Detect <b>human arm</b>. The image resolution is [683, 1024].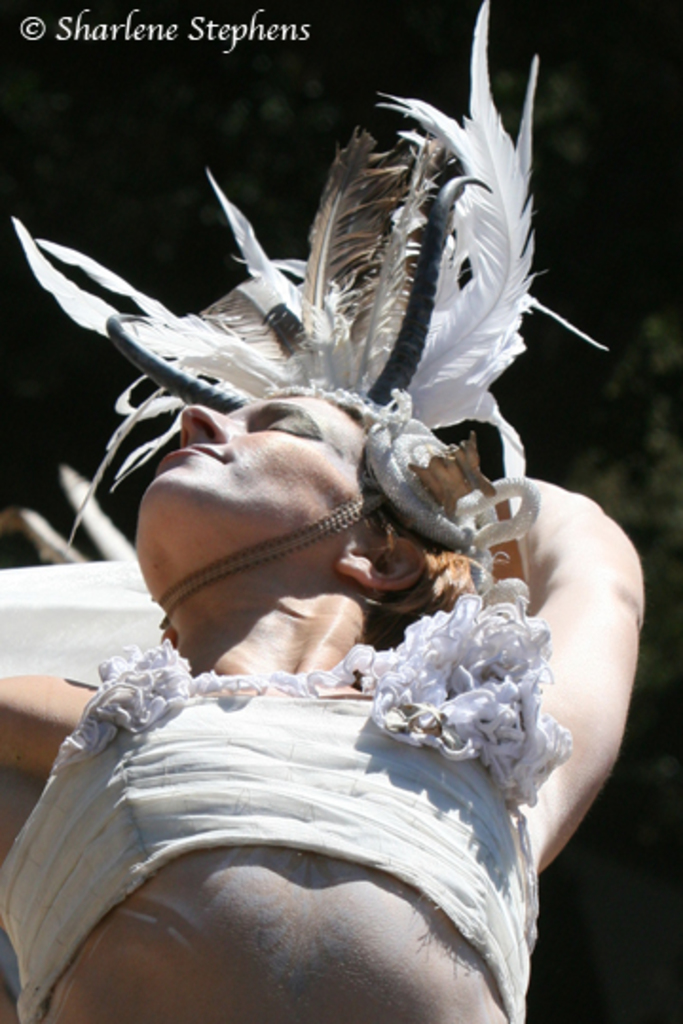
bbox(501, 482, 630, 878).
